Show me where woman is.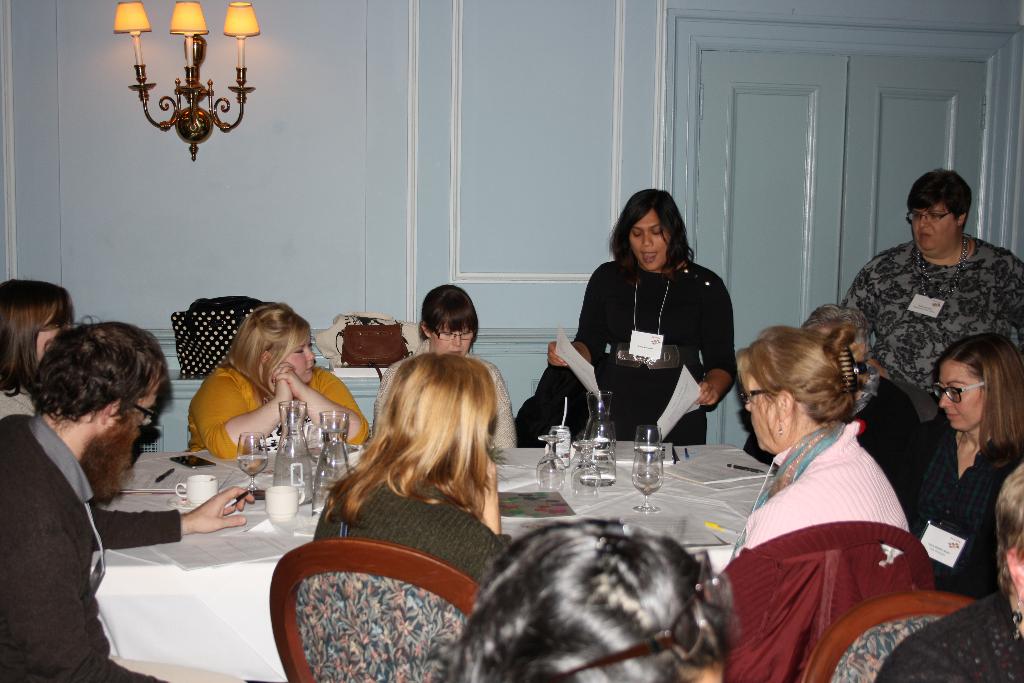
woman is at [293,338,537,630].
